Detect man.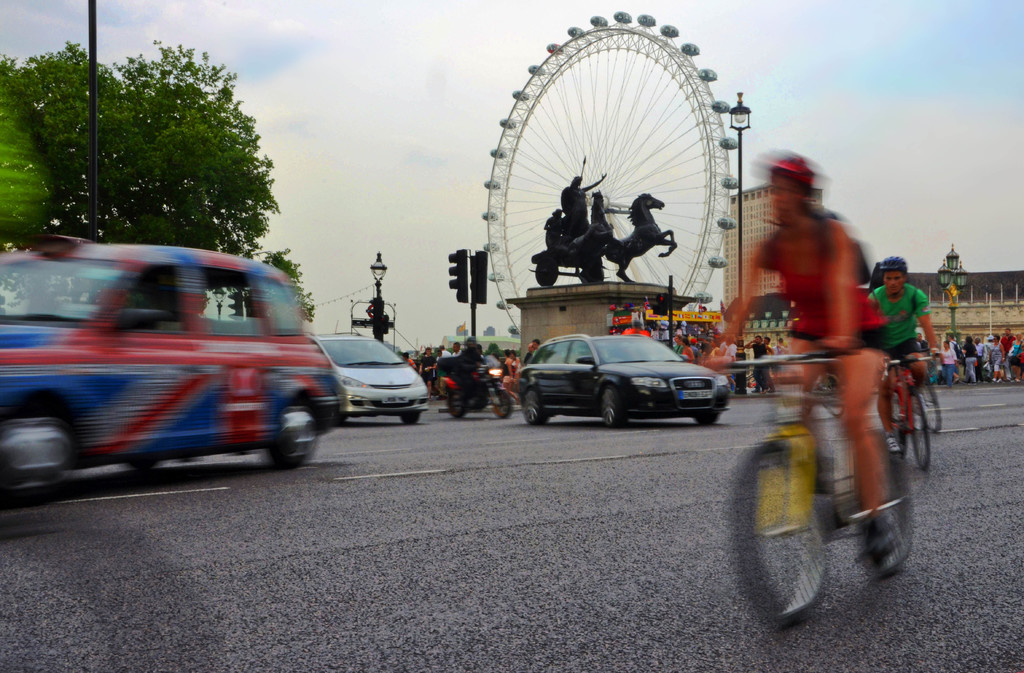
Detected at bbox=[483, 350, 501, 368].
